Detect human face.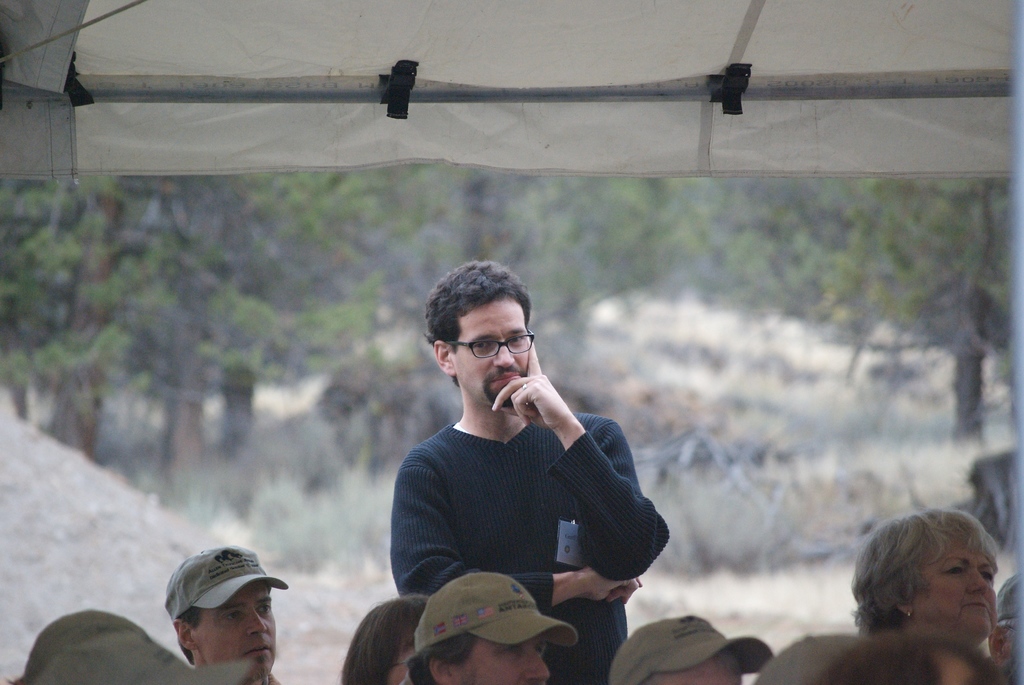
Detected at [left=458, top=636, right=551, bottom=684].
